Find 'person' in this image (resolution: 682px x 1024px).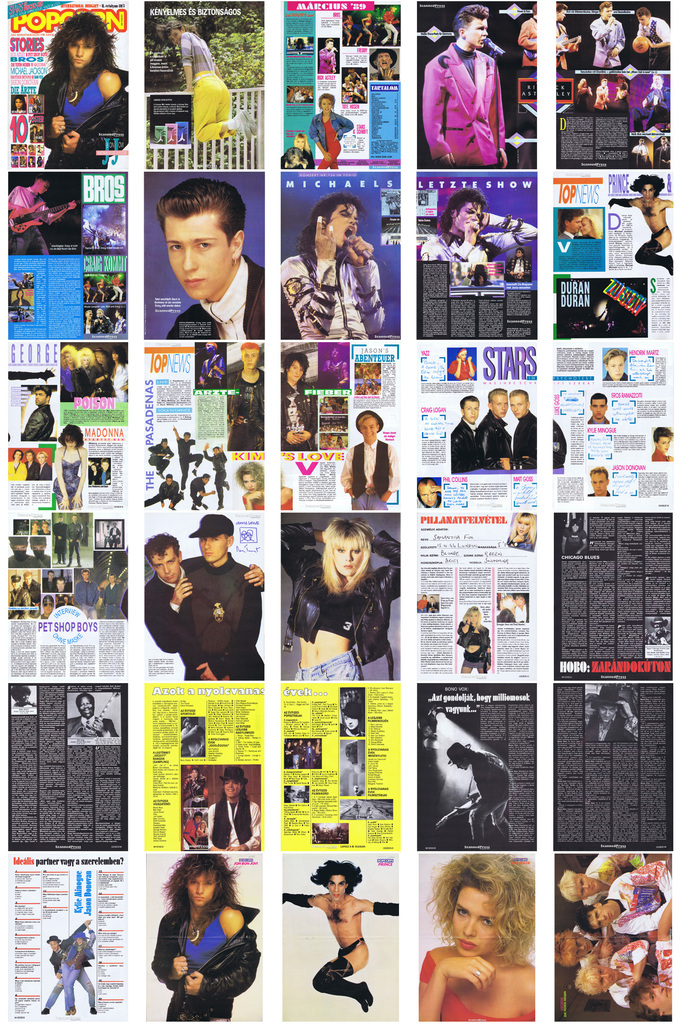
<bbox>555, 1, 585, 73</bbox>.
